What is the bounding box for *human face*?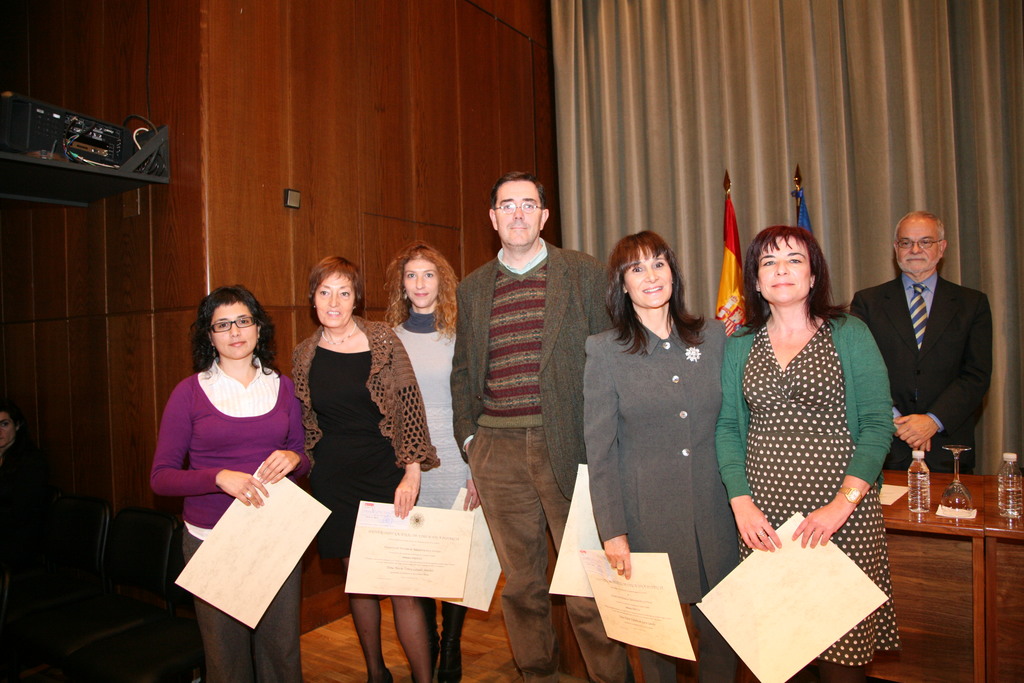
l=209, t=302, r=259, b=360.
